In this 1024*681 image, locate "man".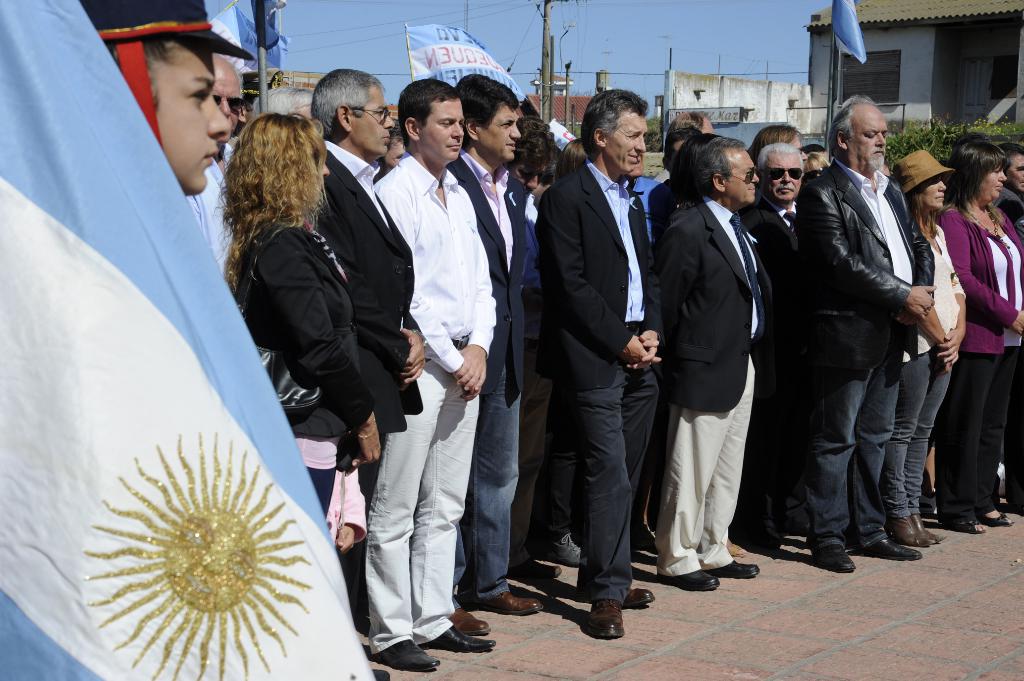
Bounding box: BBox(365, 77, 497, 661).
